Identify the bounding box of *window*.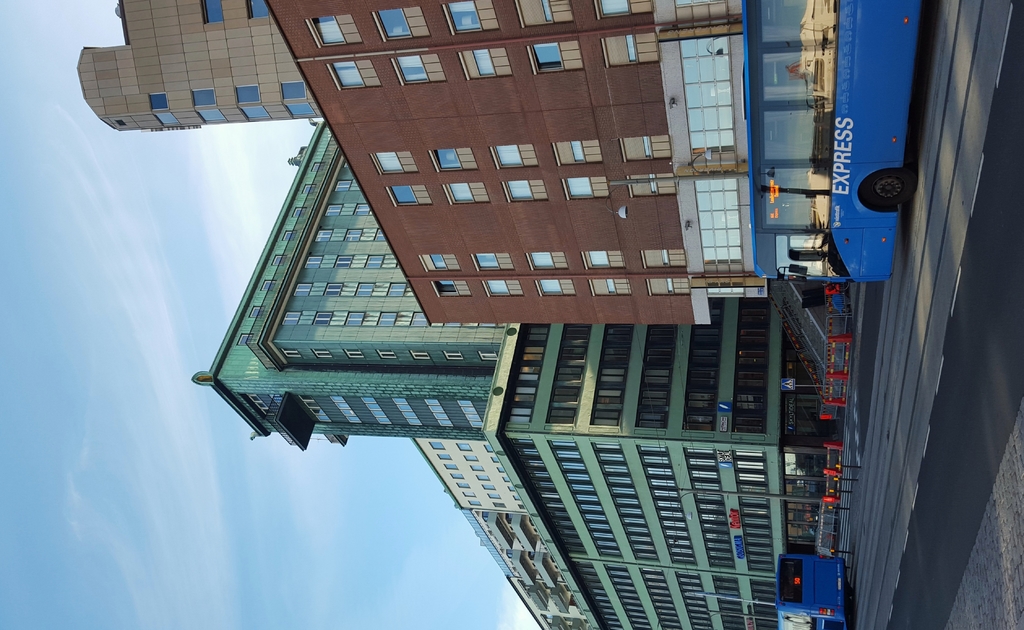
bbox(593, 280, 630, 295).
